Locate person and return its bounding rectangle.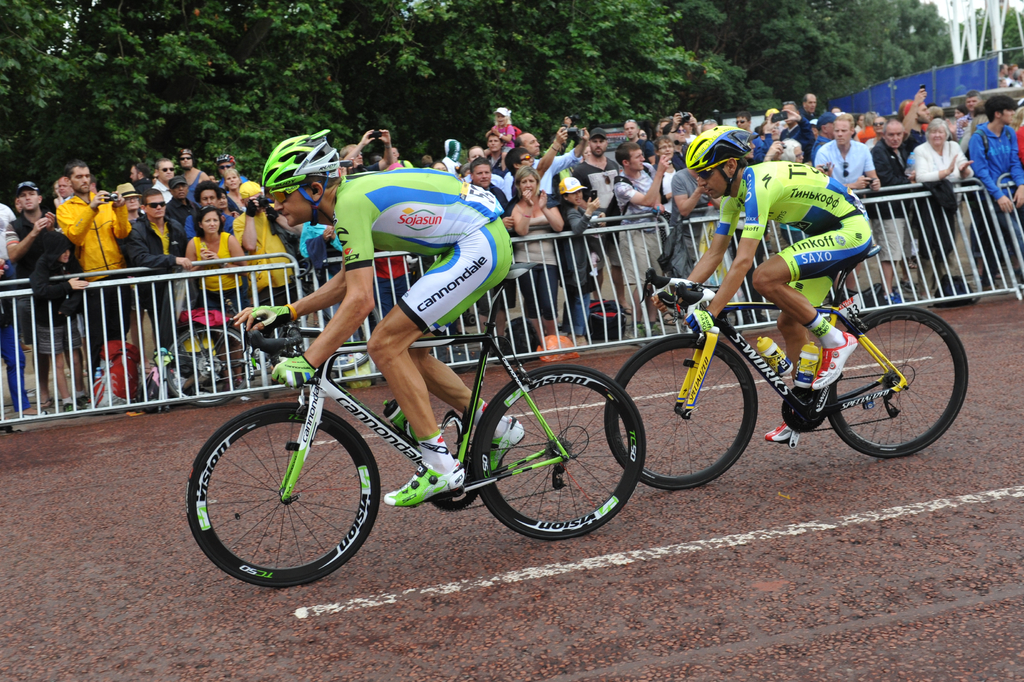
bbox=[808, 110, 903, 308].
